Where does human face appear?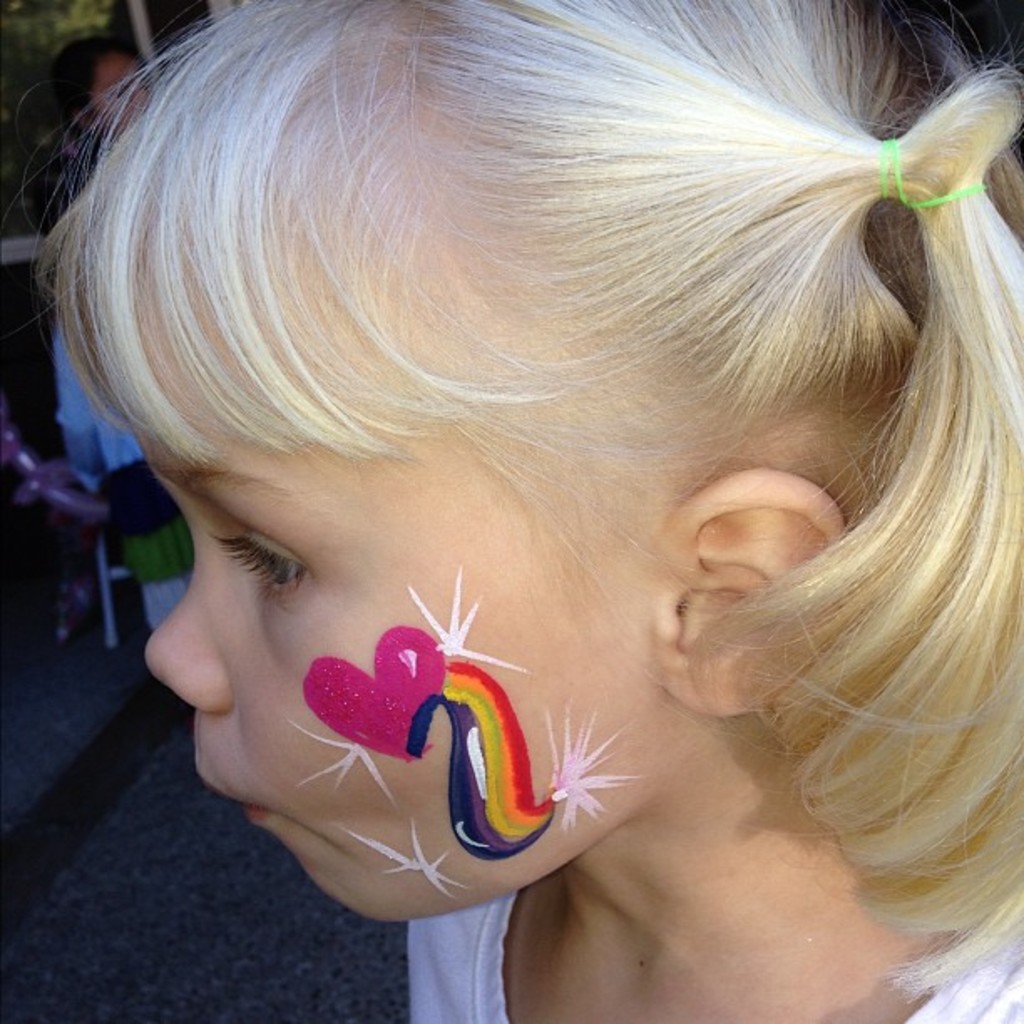
Appears at (94, 325, 654, 919).
